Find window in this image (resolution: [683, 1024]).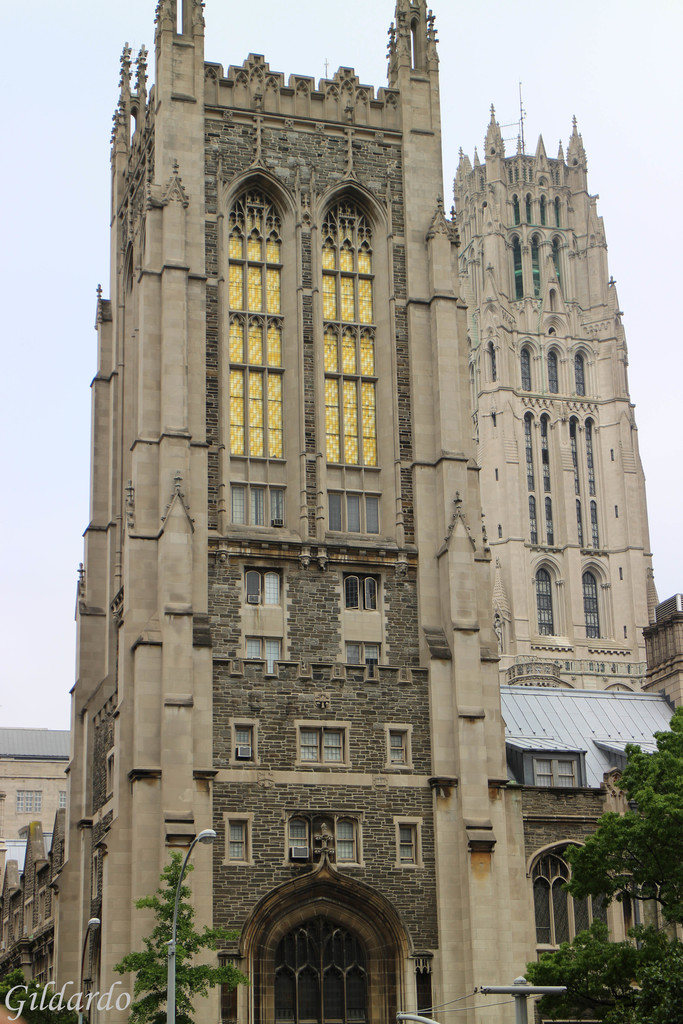
534,848,606,954.
